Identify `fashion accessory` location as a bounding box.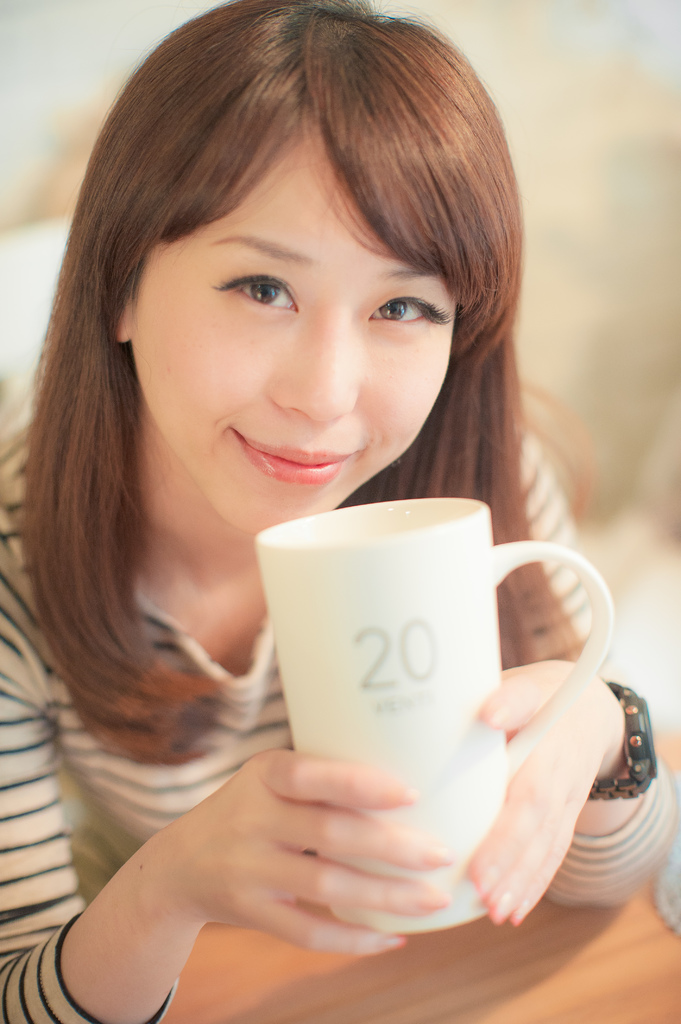
582/676/664/804.
